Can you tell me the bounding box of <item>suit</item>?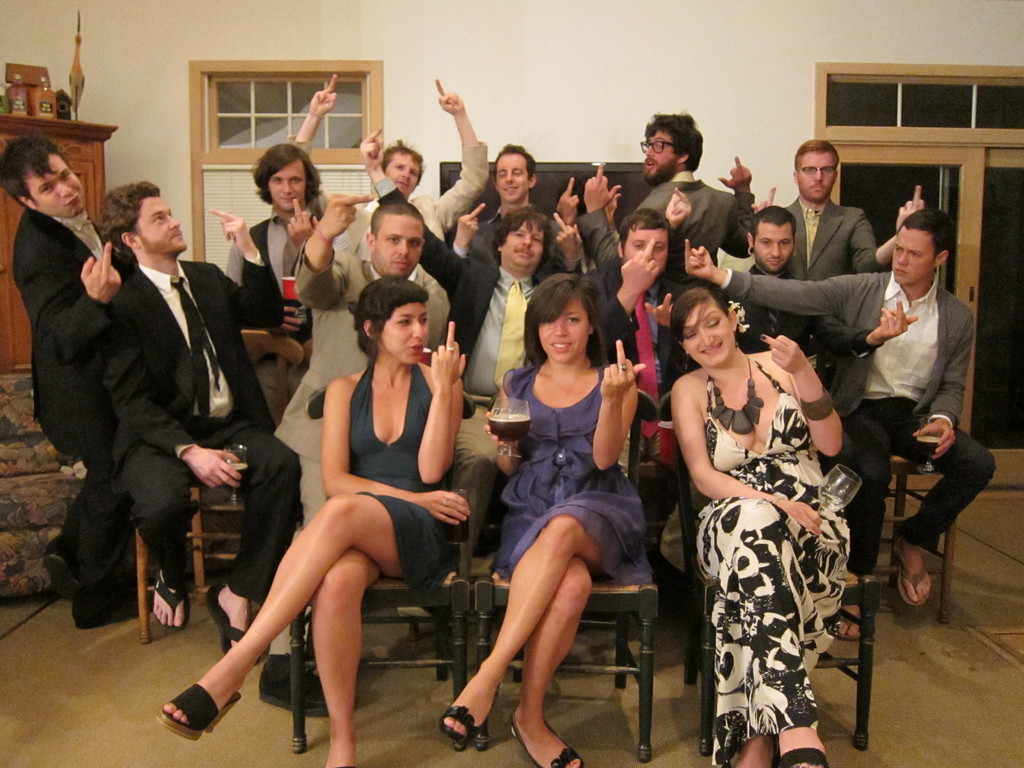
rect(11, 207, 131, 611).
